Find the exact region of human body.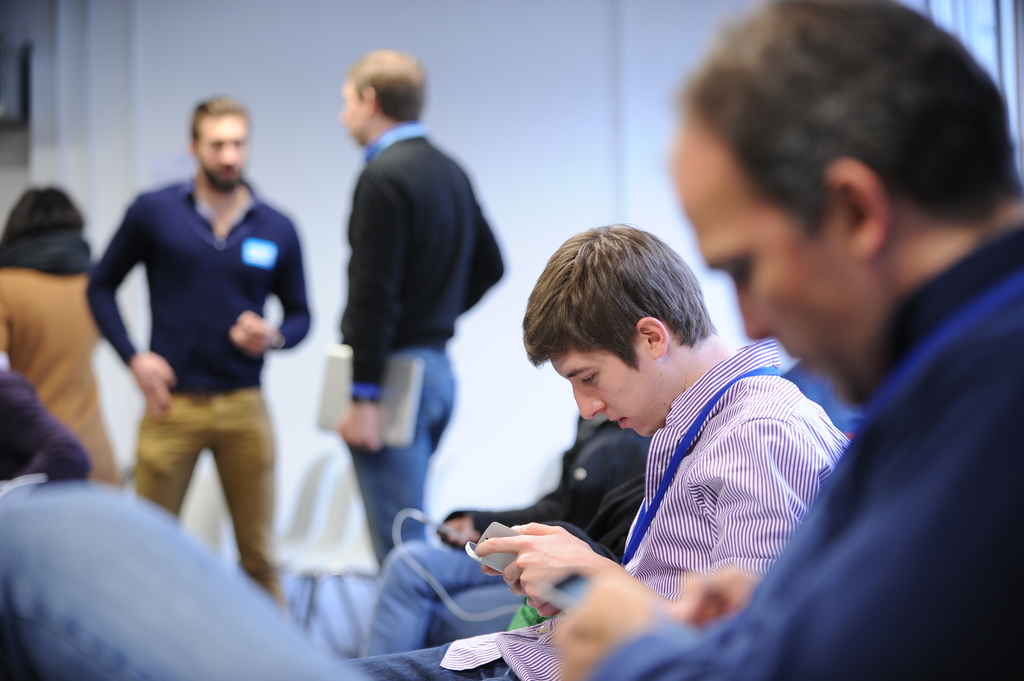
Exact region: Rect(326, 333, 851, 680).
